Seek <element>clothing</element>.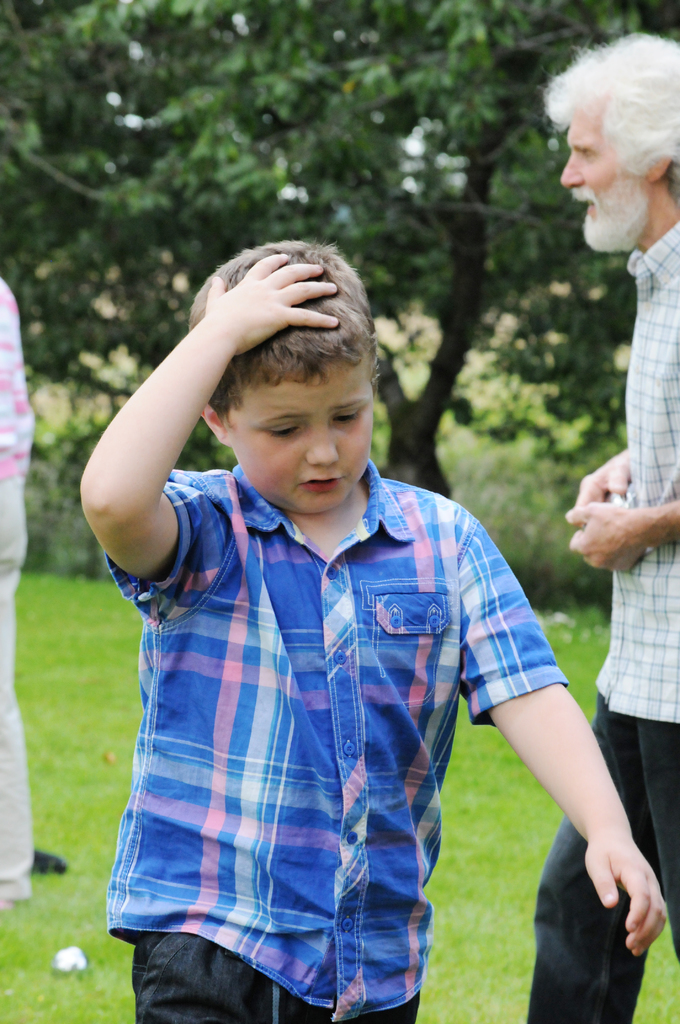
pyautogui.locateOnScreen(108, 430, 518, 979).
